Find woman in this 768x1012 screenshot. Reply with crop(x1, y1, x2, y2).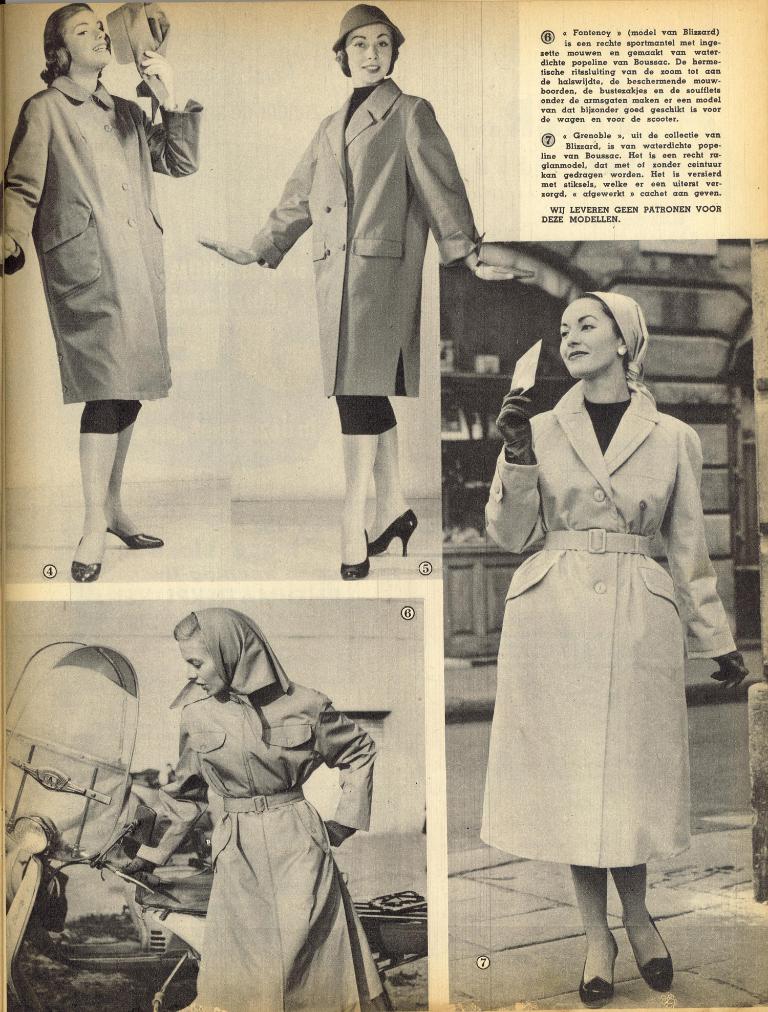
crop(188, 3, 517, 579).
